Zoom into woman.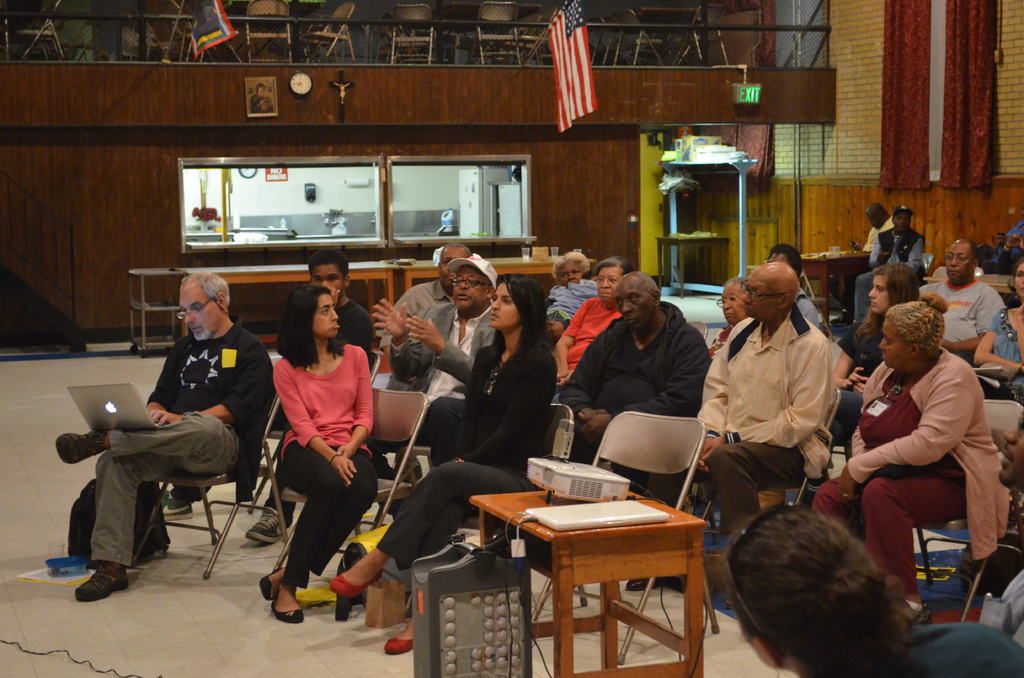
Zoom target: rect(788, 289, 1014, 607).
